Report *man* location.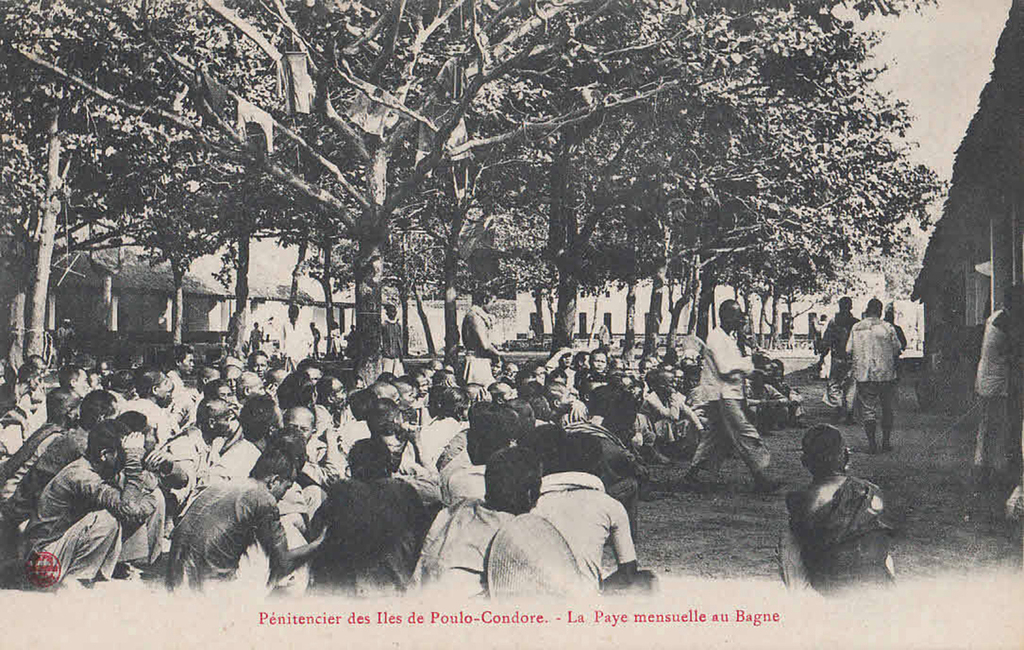
Report: 0, 384, 32, 463.
